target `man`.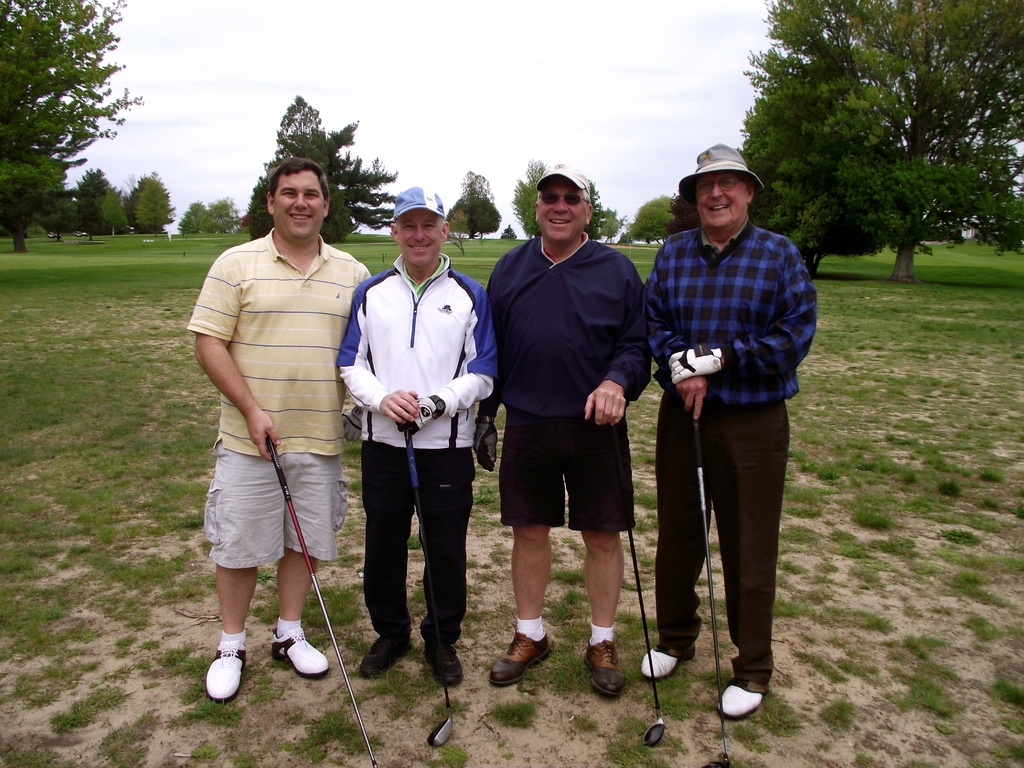
Target region: pyautogui.locateOnScreen(186, 155, 378, 701).
